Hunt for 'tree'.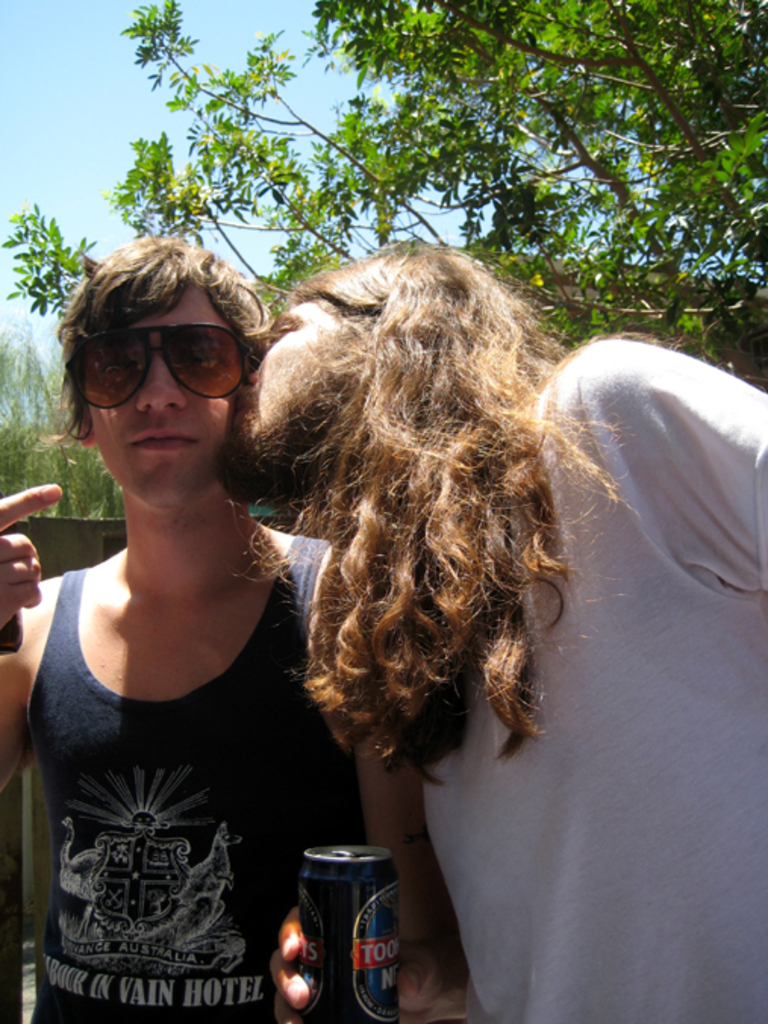
Hunted down at 0 0 766 391.
